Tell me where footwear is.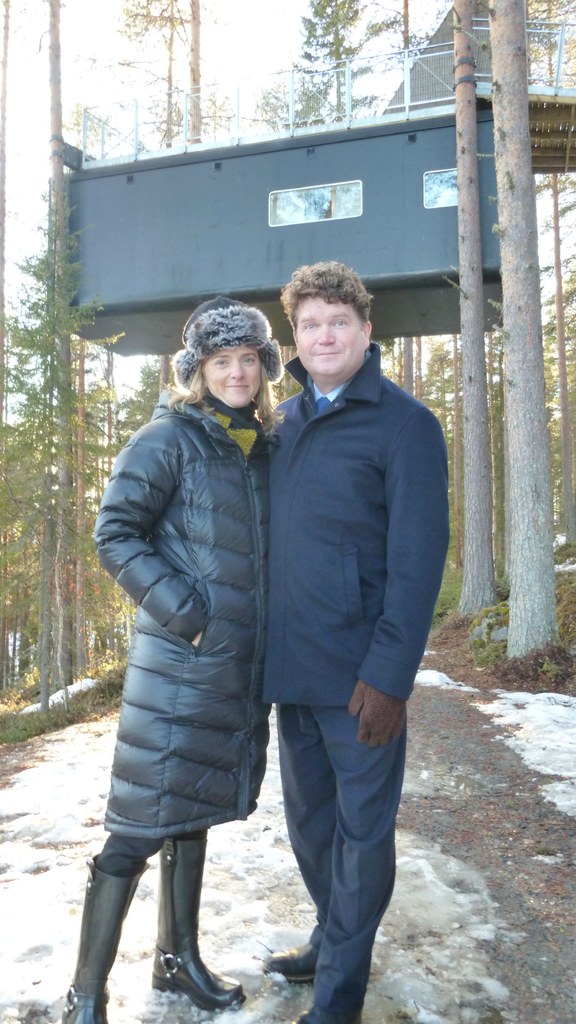
footwear is at rect(60, 860, 151, 1023).
